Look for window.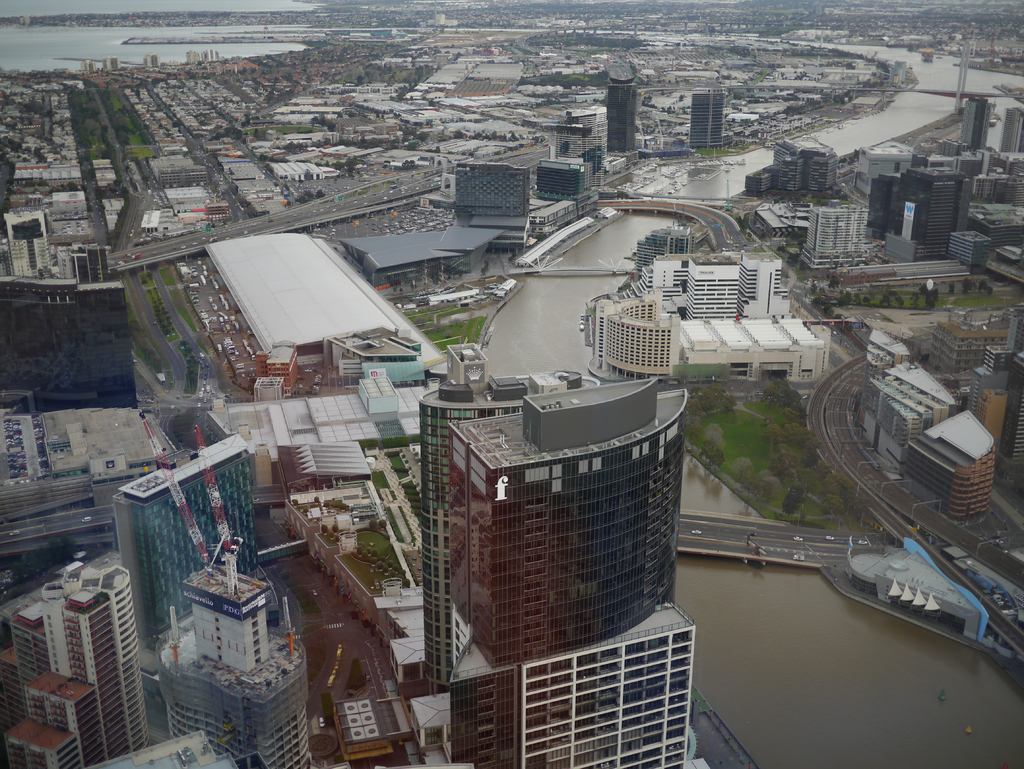
Found: 599:710:620:725.
